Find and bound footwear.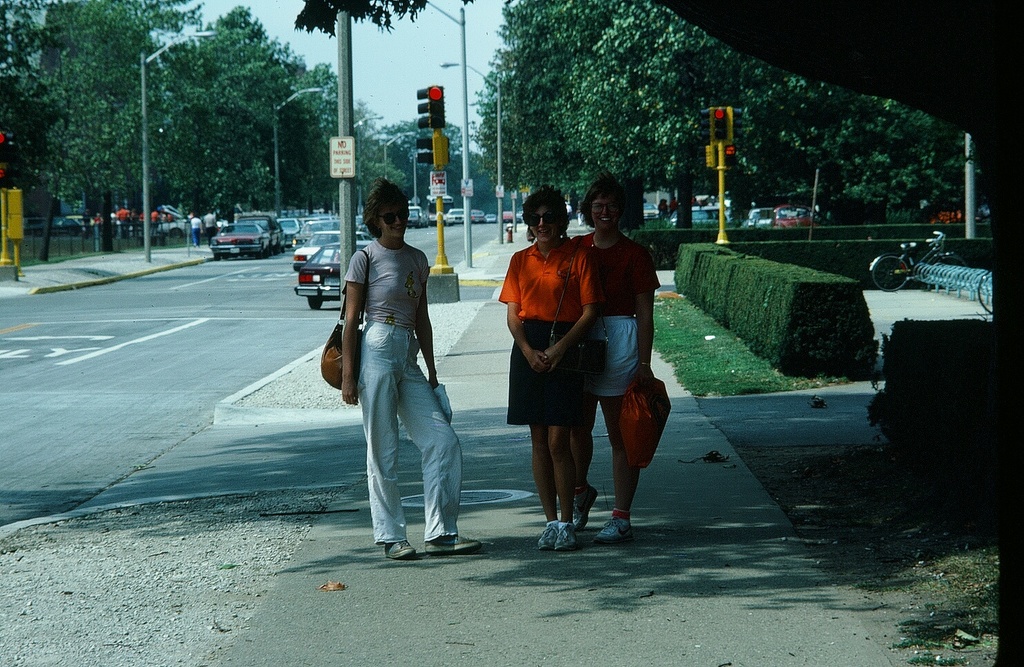
Bound: x1=386 y1=538 x2=418 y2=561.
